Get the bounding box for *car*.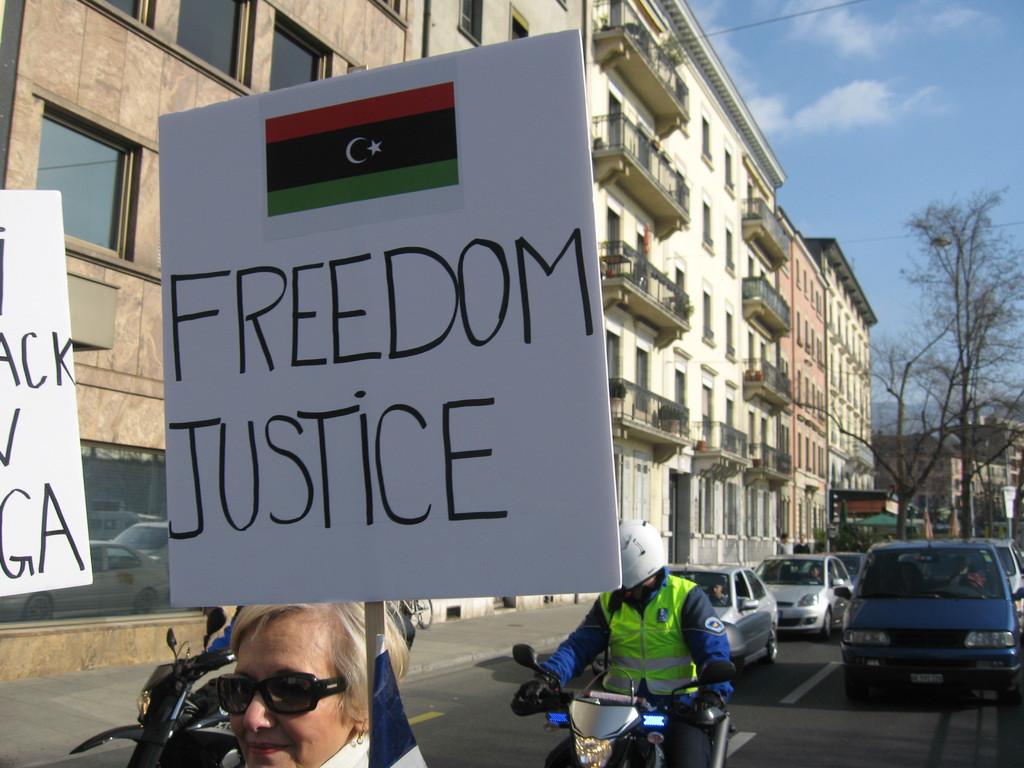
bbox=[744, 553, 852, 638].
